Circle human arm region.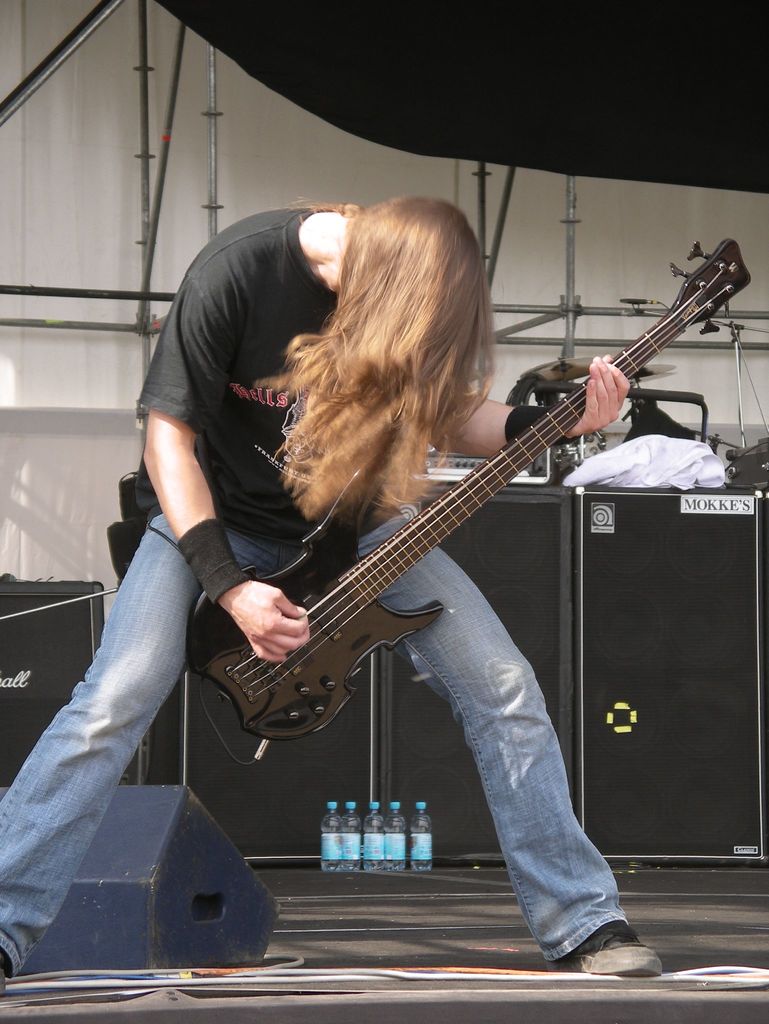
Region: [419, 351, 642, 477].
